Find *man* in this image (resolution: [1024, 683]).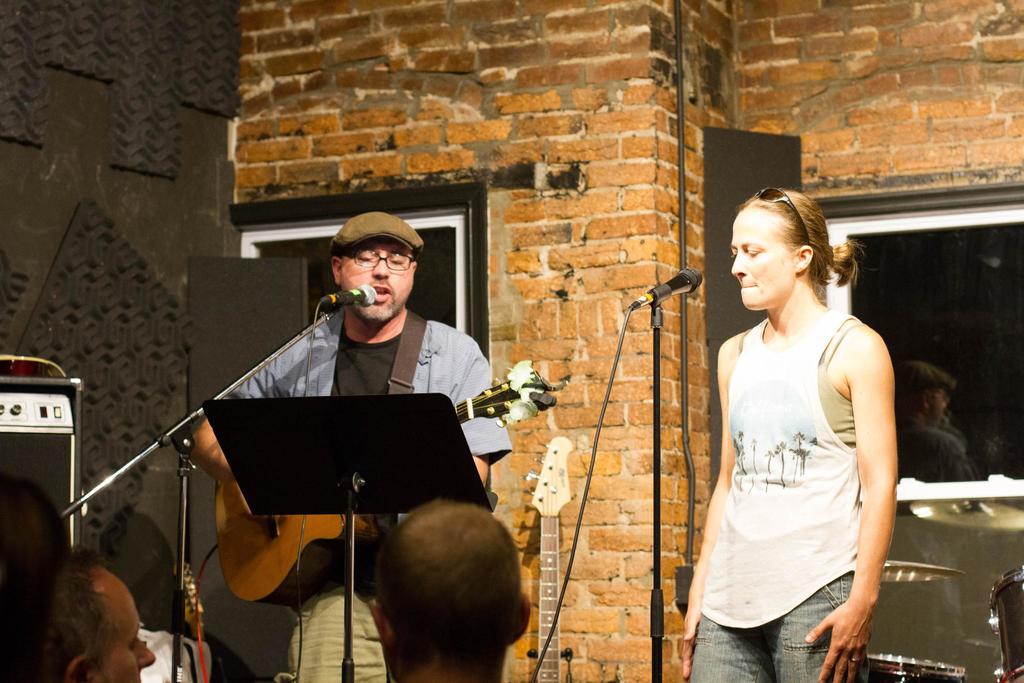
184/223/515/561.
